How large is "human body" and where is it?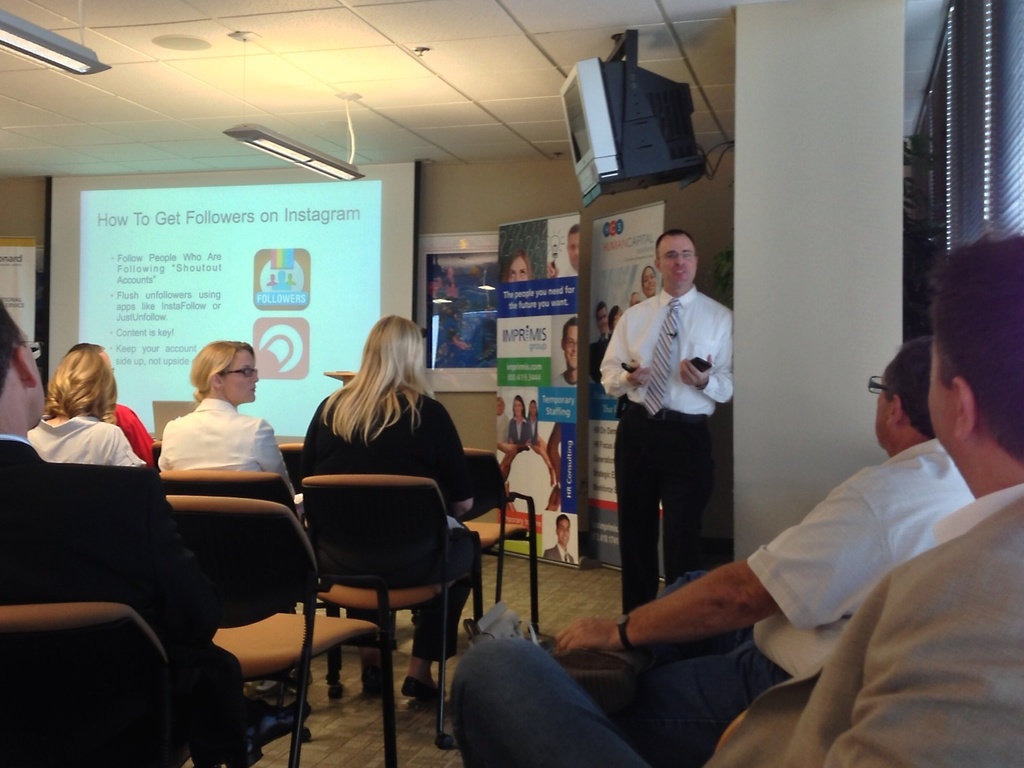
Bounding box: (x1=641, y1=264, x2=653, y2=301).
